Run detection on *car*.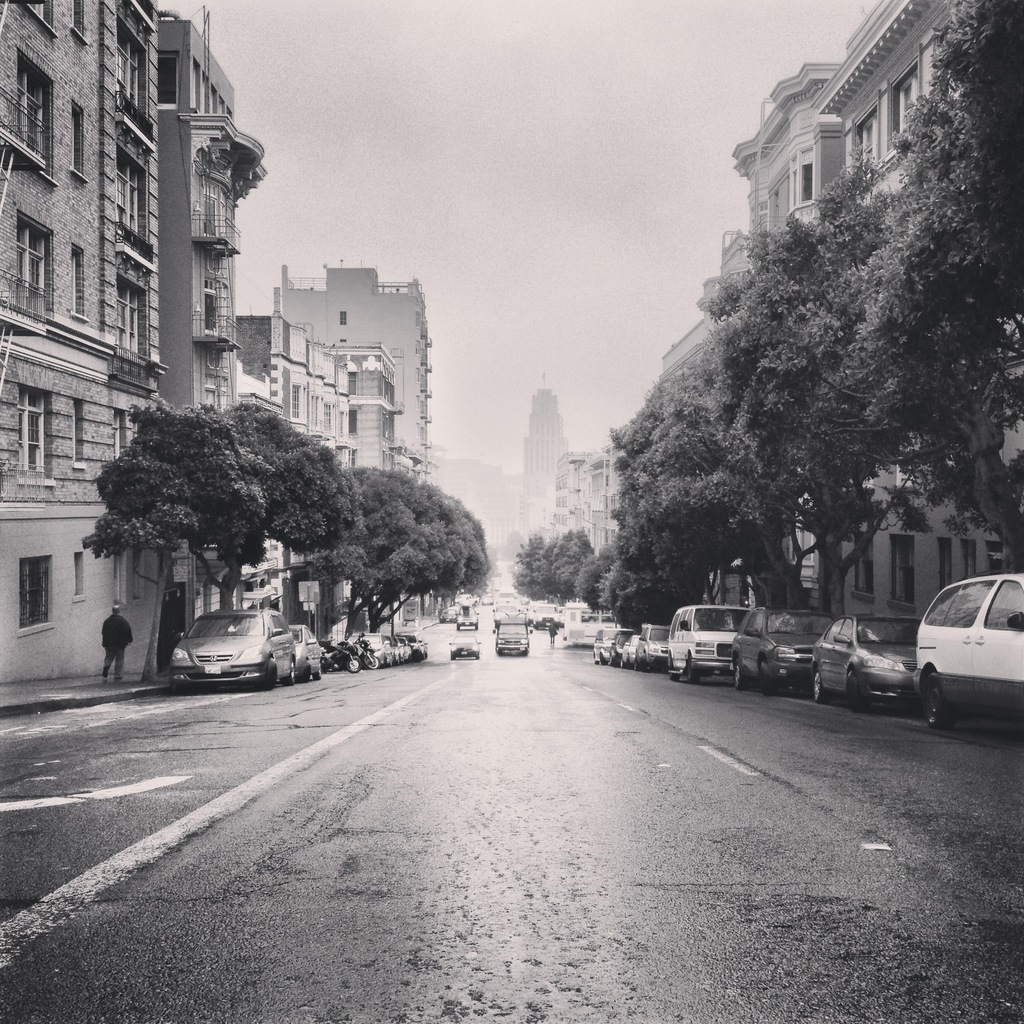
Result: Rect(667, 604, 753, 683).
